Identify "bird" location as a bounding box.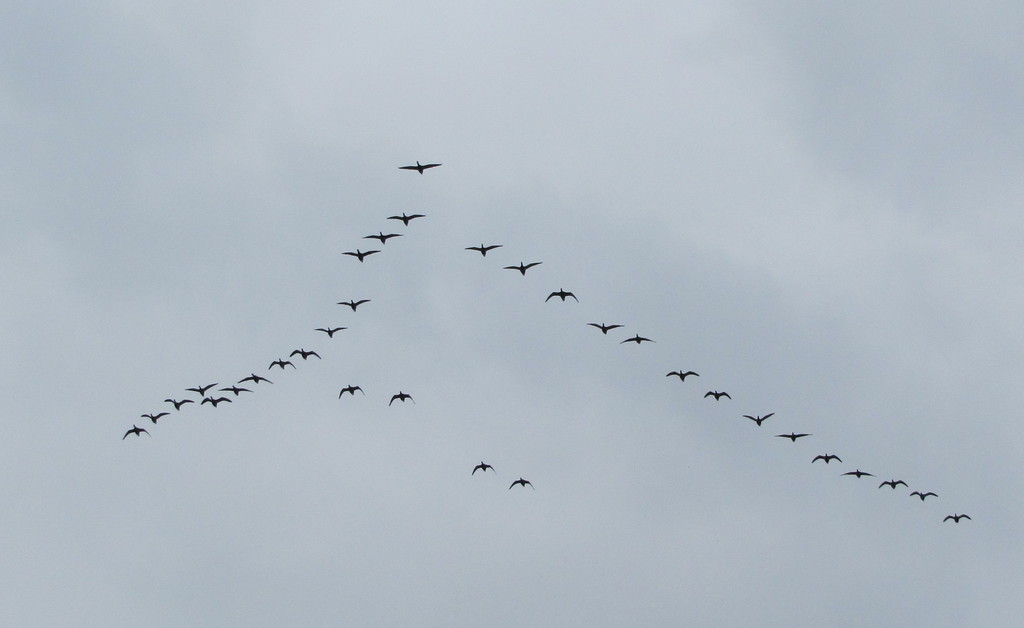
detection(339, 385, 365, 398).
